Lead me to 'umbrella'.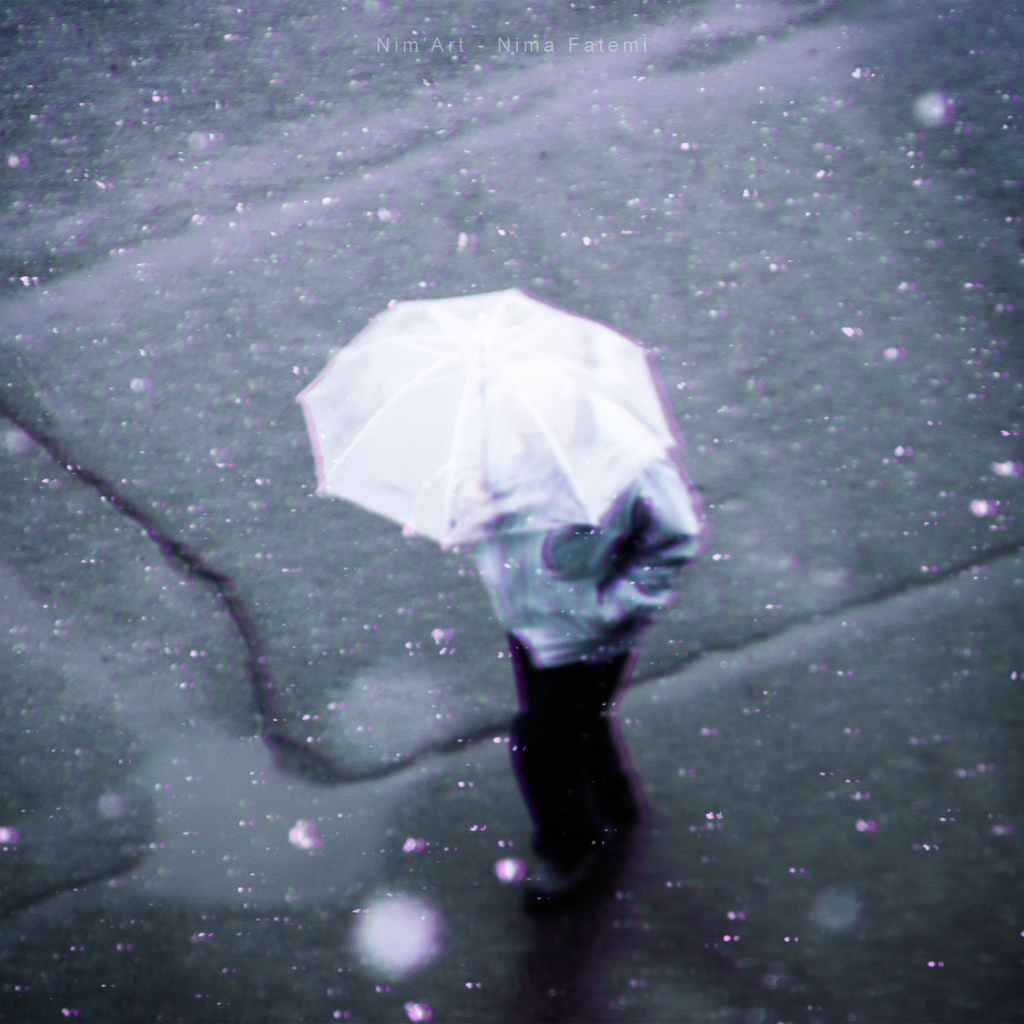
Lead to BBox(299, 281, 678, 549).
